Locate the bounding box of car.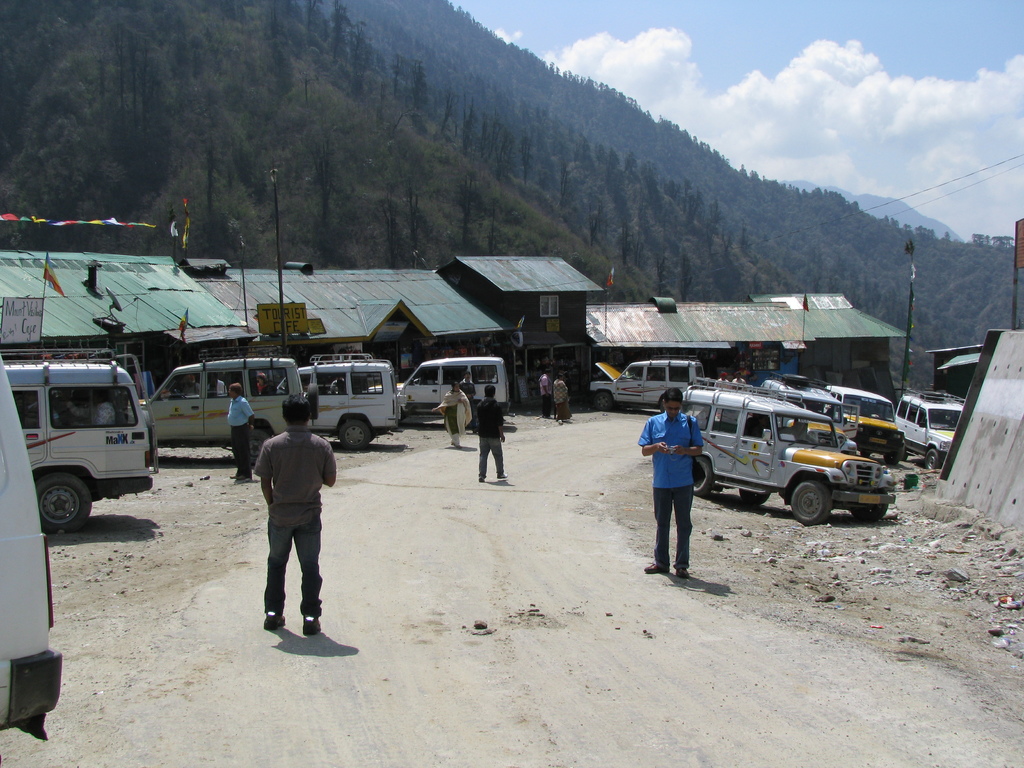
Bounding box: (left=897, top=388, right=964, bottom=474).
